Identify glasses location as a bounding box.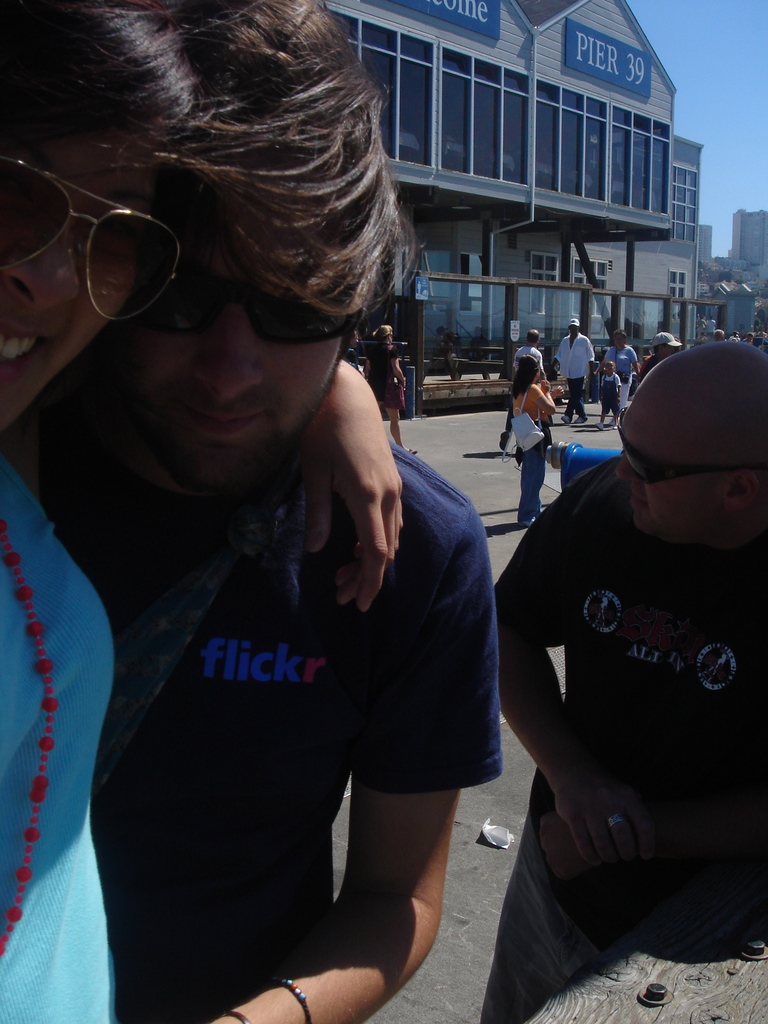
[left=154, top=266, right=364, bottom=355].
